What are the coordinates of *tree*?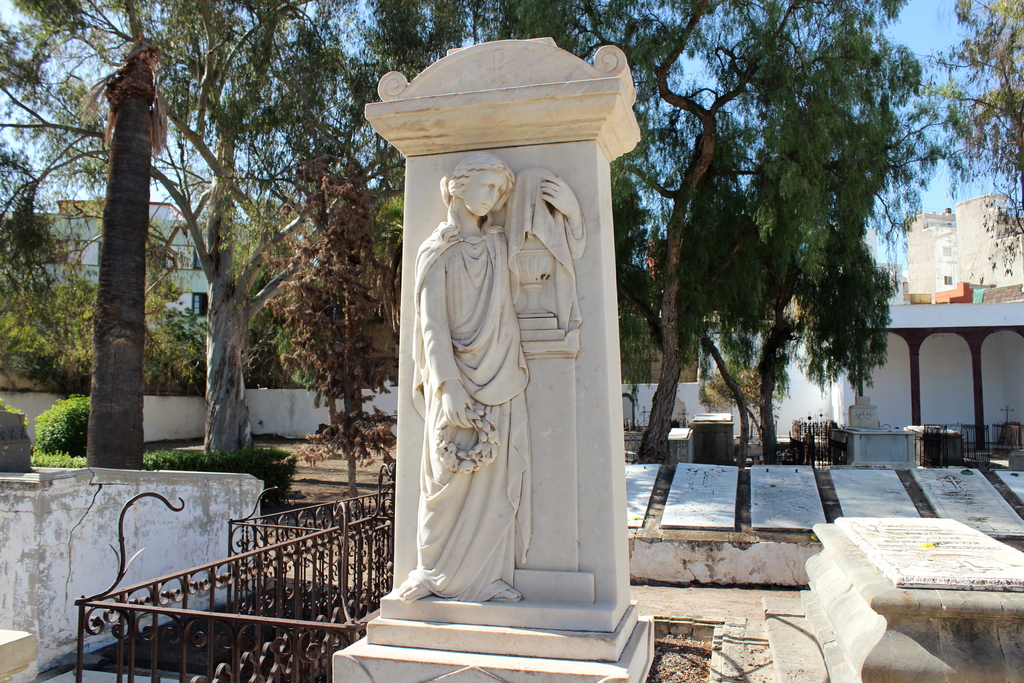
[left=13, top=0, right=170, bottom=472].
